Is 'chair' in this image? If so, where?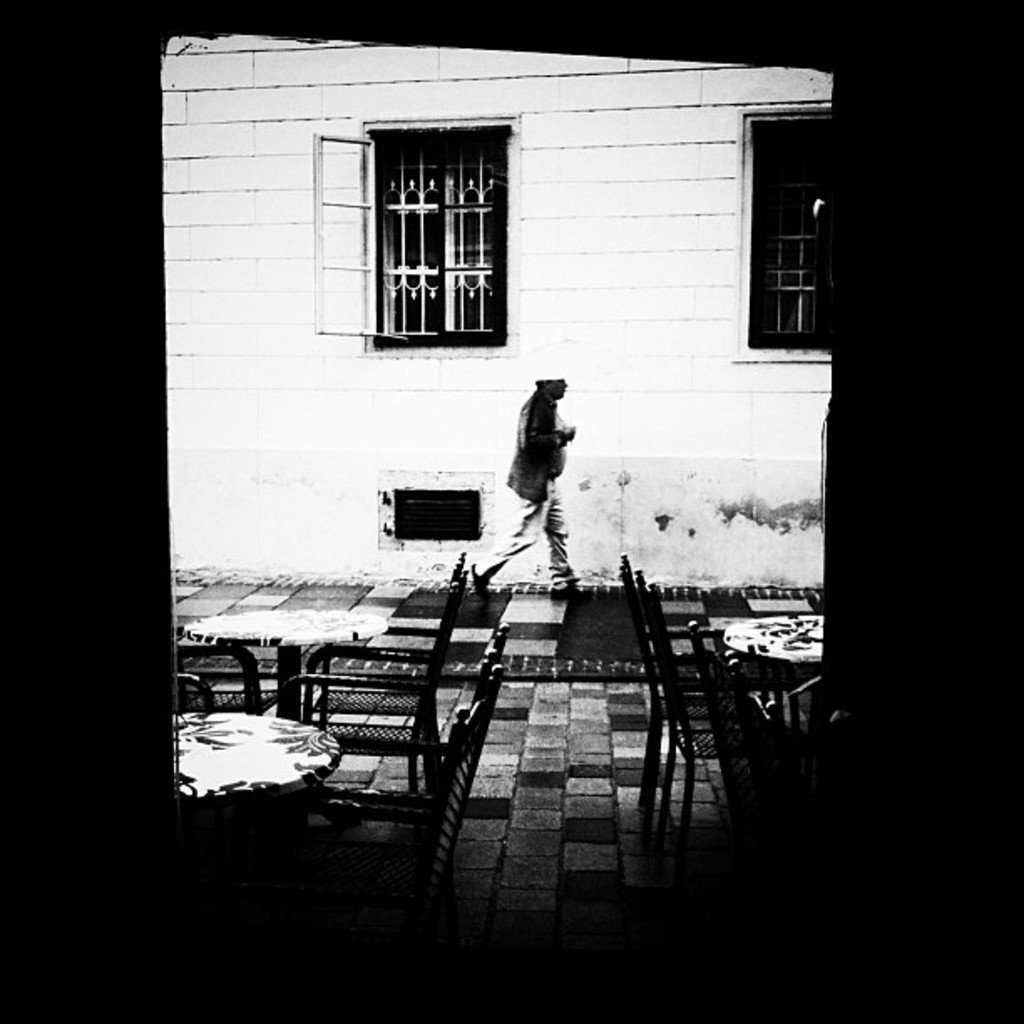
Yes, at (726,648,828,870).
